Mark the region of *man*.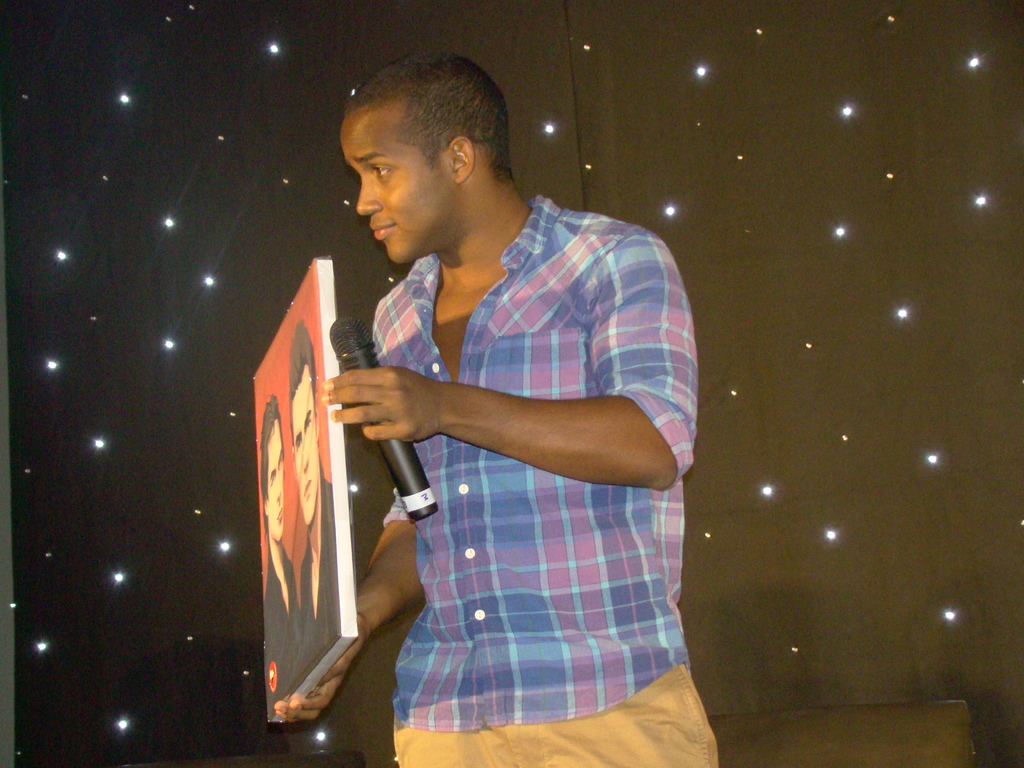
Region: 298:317:355:663.
